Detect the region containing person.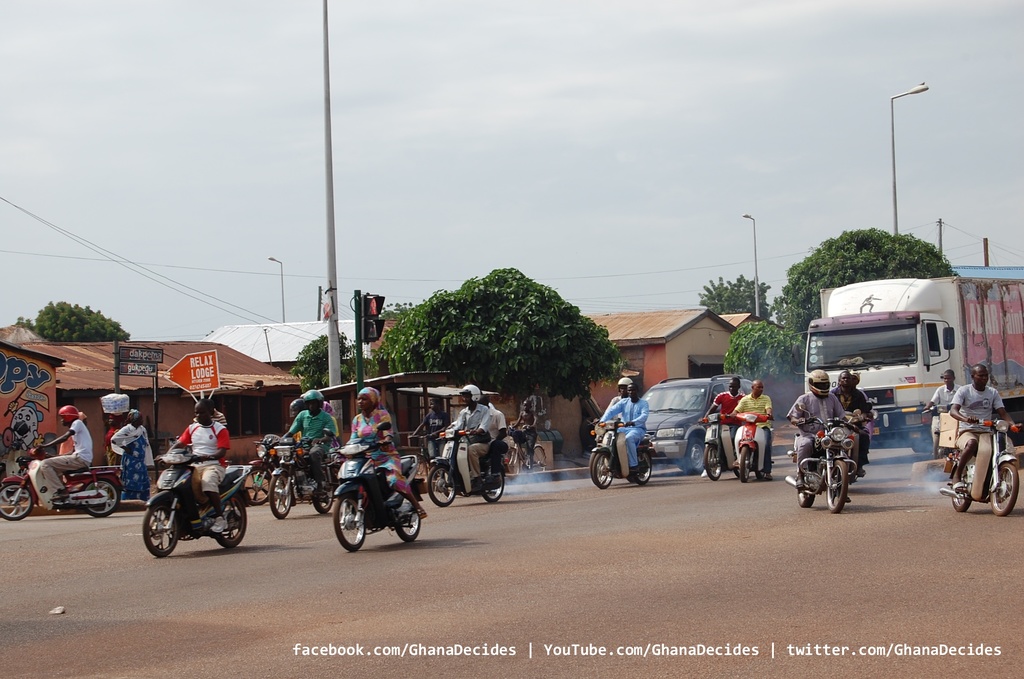
(605,377,633,418).
